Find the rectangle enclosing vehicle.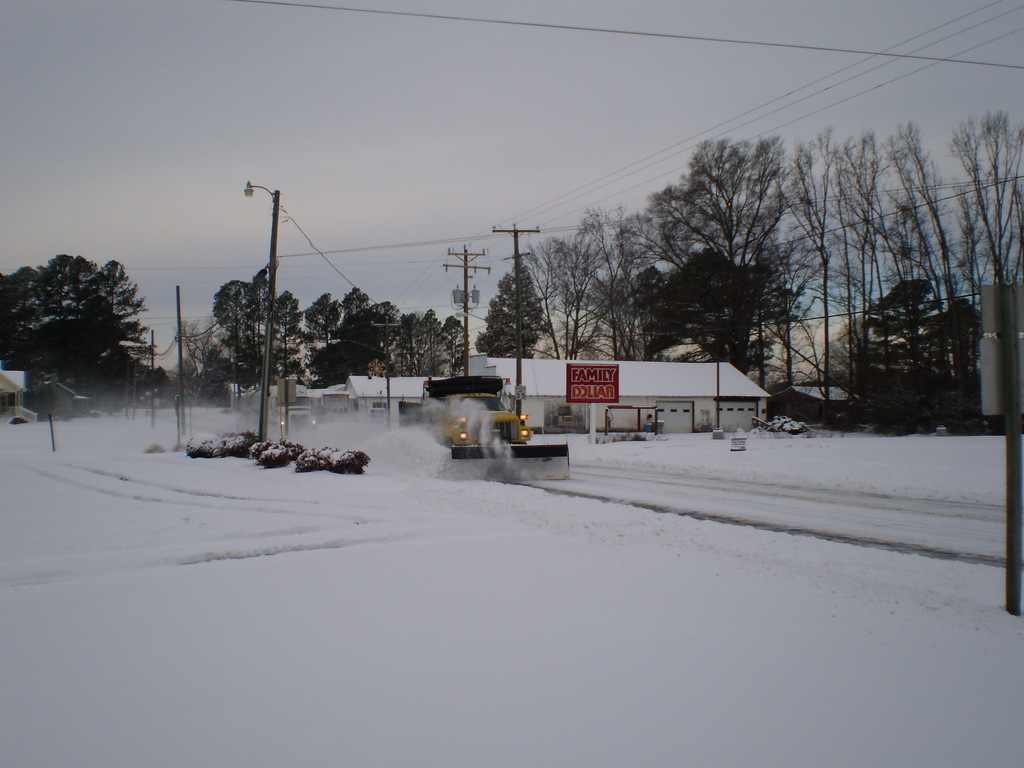
bbox=(399, 374, 529, 446).
